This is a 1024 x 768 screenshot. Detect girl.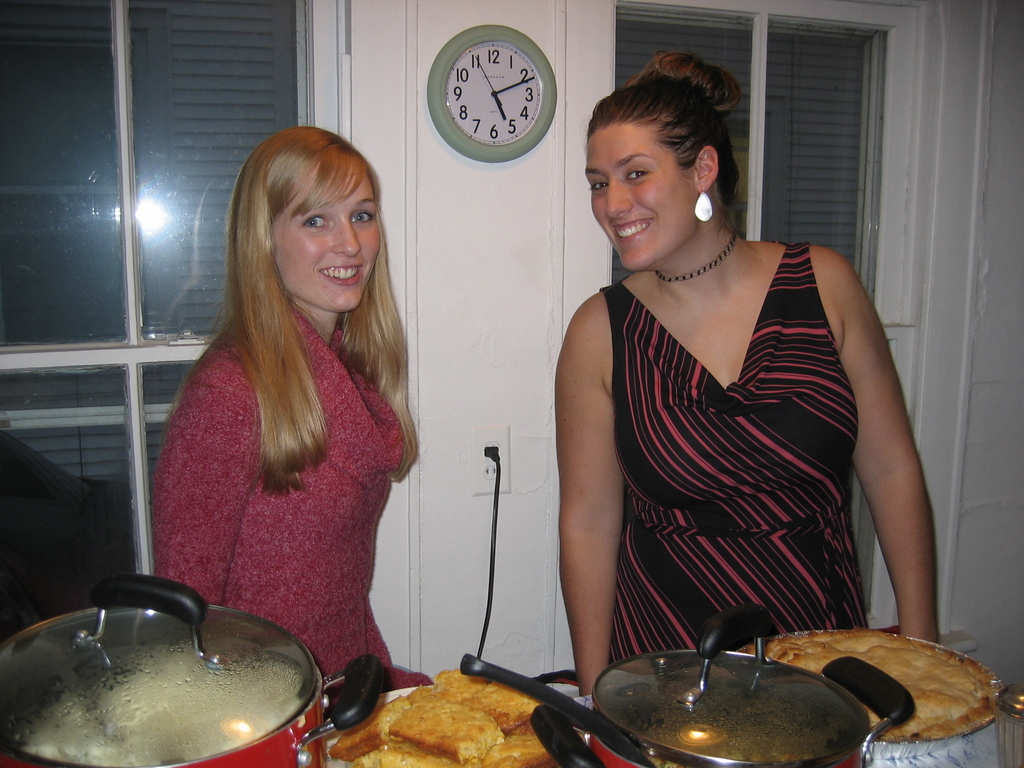
(152,126,435,685).
